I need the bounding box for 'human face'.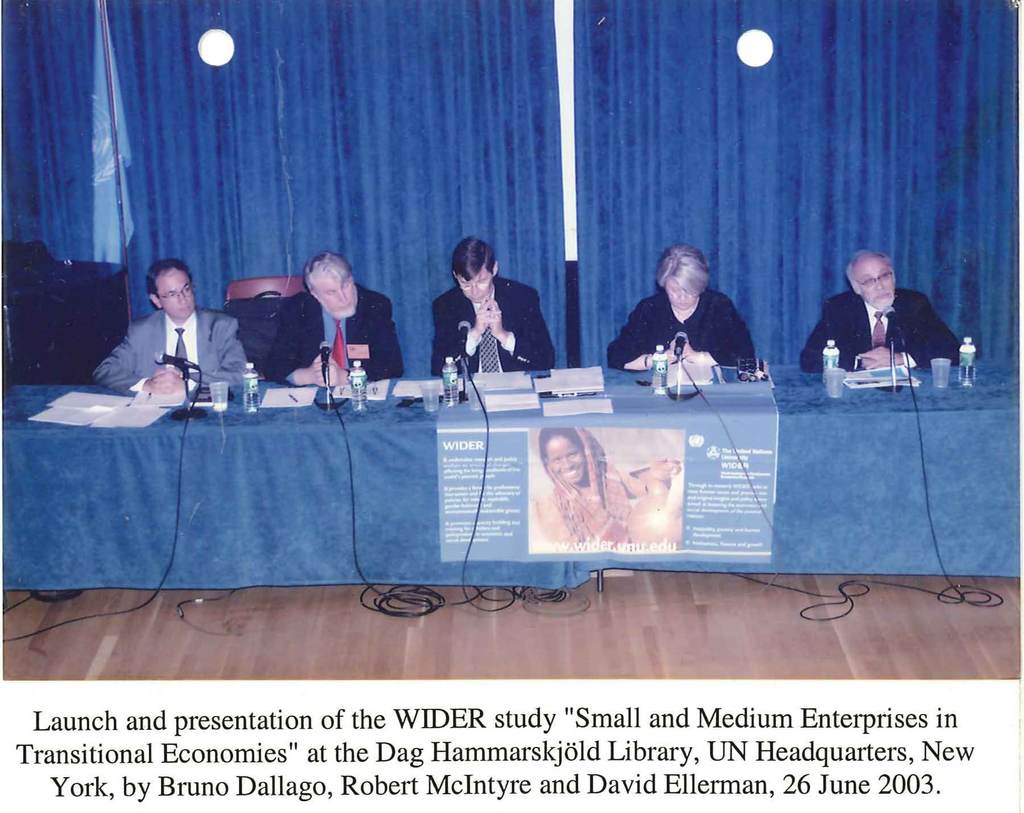
Here it is: [left=666, top=272, right=698, bottom=311].
